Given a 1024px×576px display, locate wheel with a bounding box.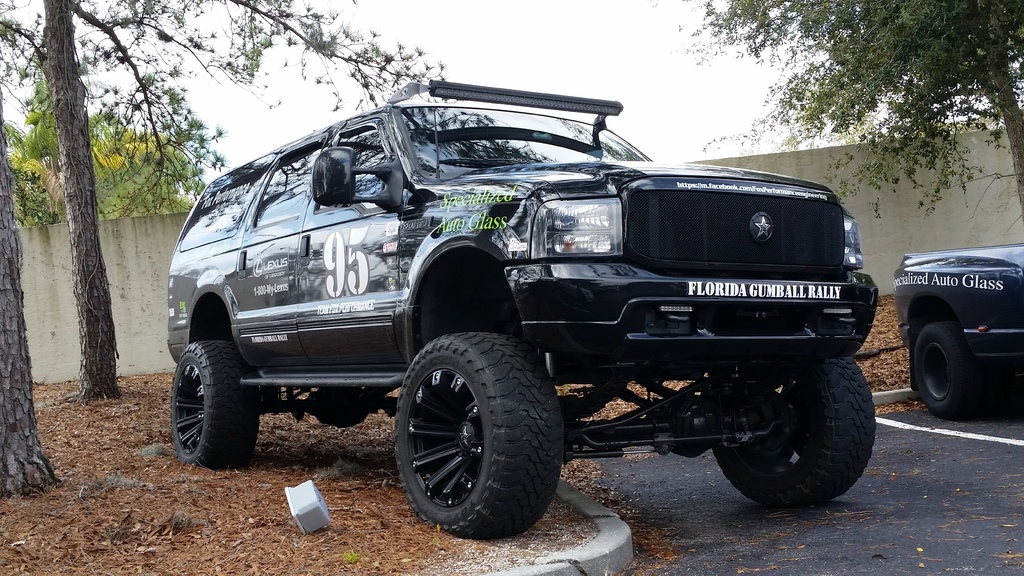
Located: (left=391, top=330, right=564, bottom=541).
